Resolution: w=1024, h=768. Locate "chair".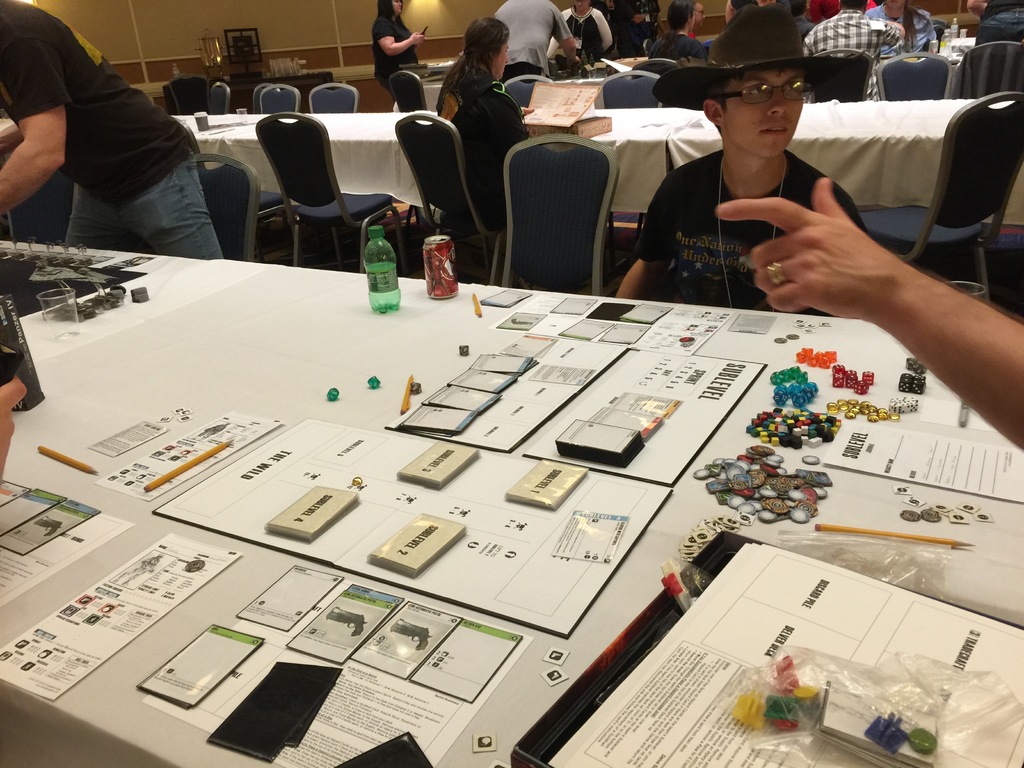
detection(805, 44, 871, 106).
